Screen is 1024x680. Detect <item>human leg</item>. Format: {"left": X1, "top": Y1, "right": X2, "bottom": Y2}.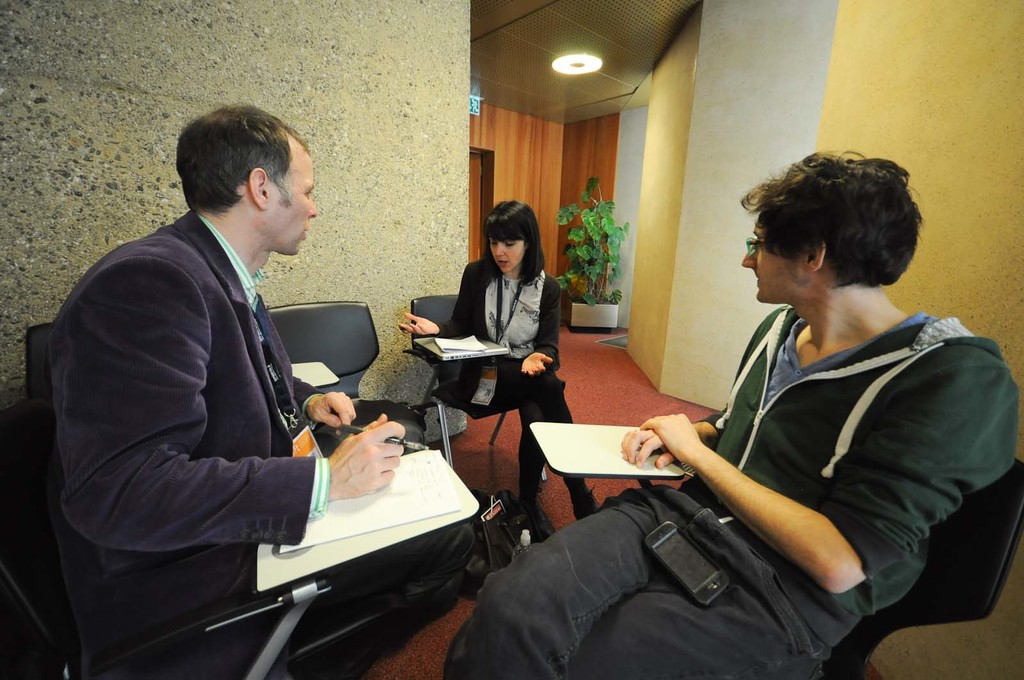
{"left": 579, "top": 557, "right": 818, "bottom": 669}.
